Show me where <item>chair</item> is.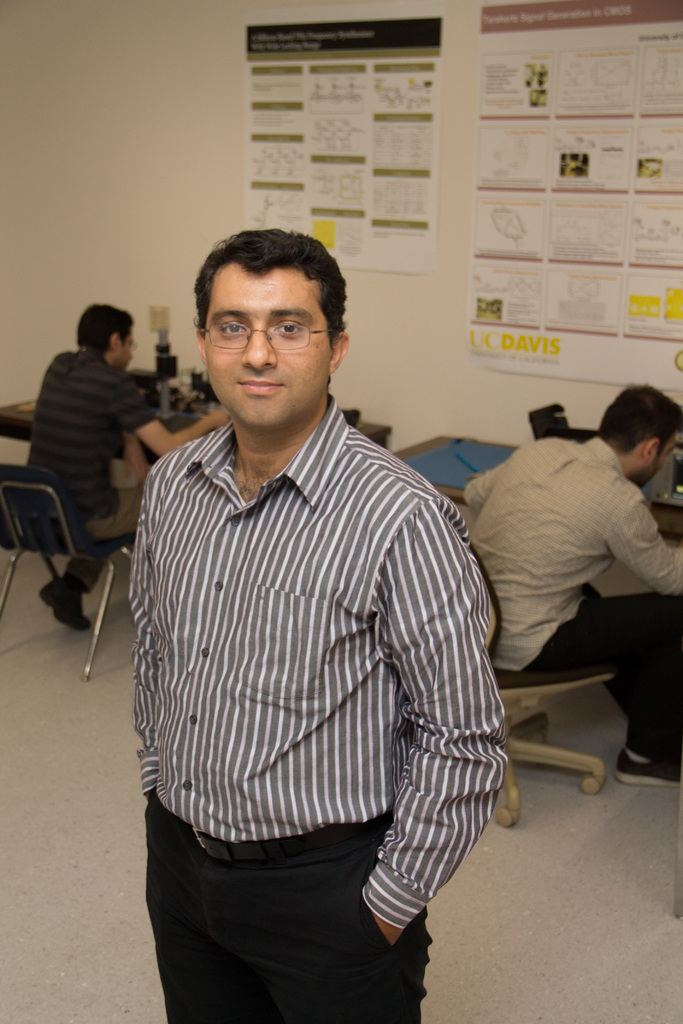
<item>chair</item> is at pyautogui.locateOnScreen(0, 461, 153, 680).
